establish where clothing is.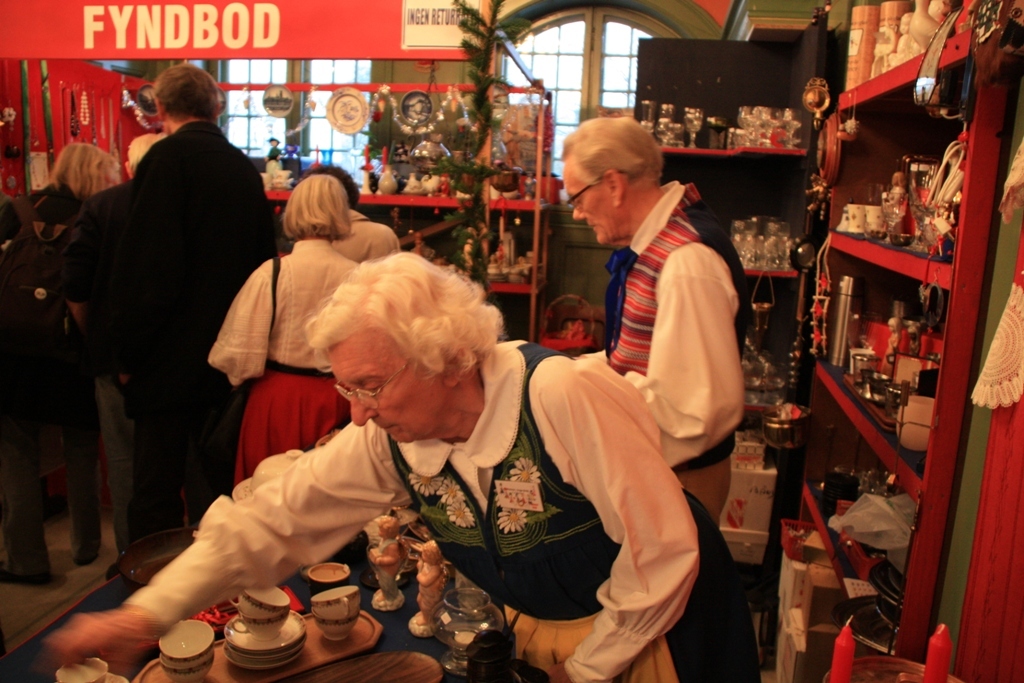
Established at x1=71, y1=56, x2=274, y2=547.
